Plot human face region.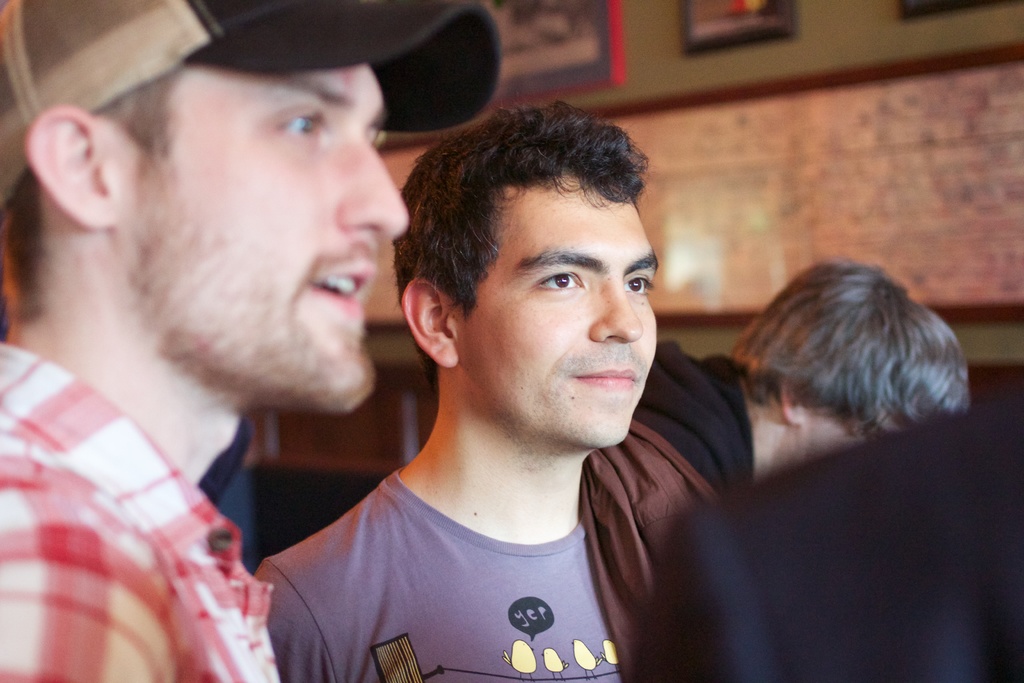
Plotted at {"x1": 111, "y1": 65, "x2": 409, "y2": 413}.
